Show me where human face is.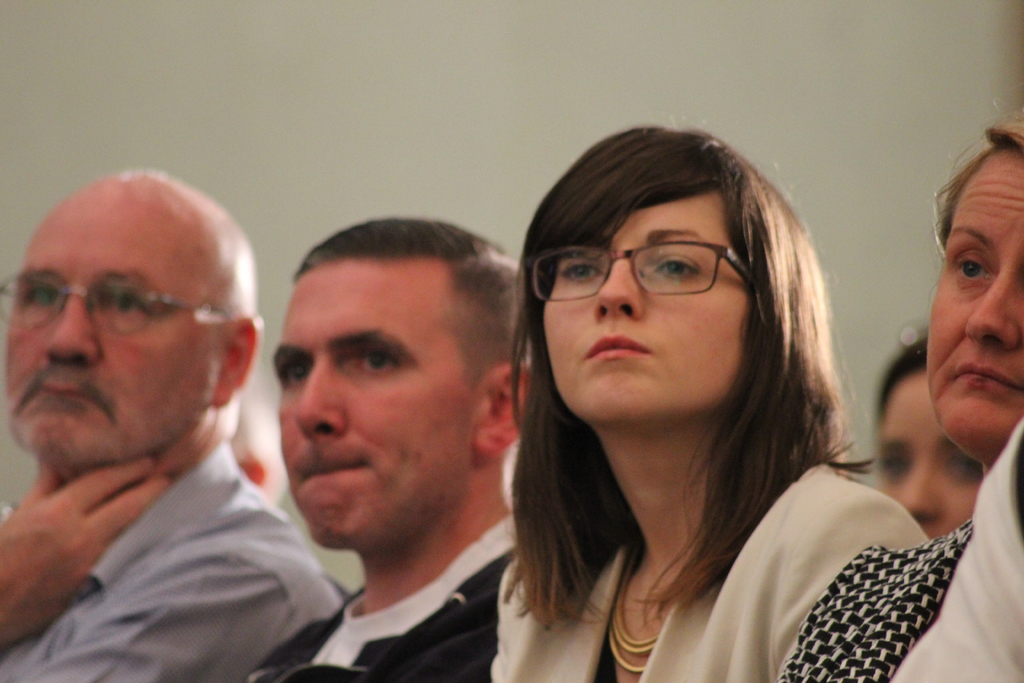
human face is at box(0, 199, 231, 464).
